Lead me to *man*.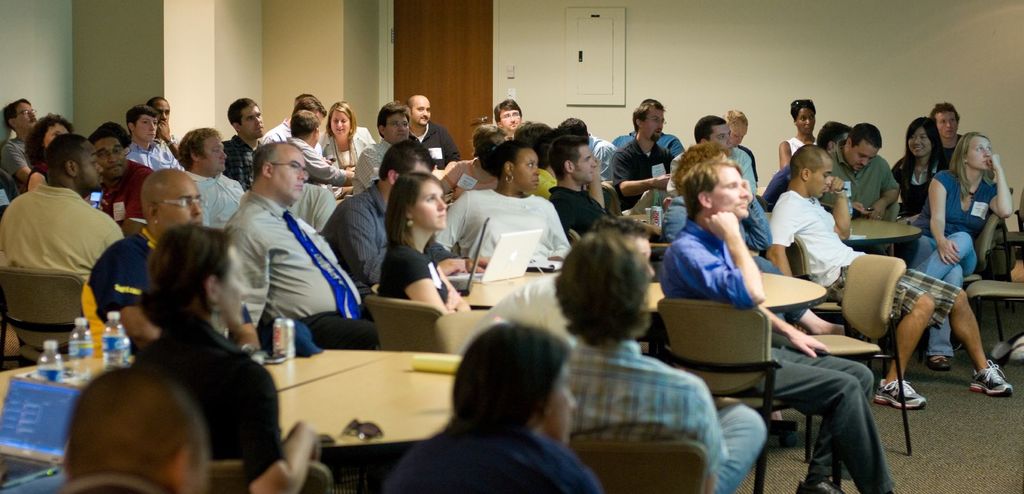
Lead to rect(701, 112, 758, 197).
